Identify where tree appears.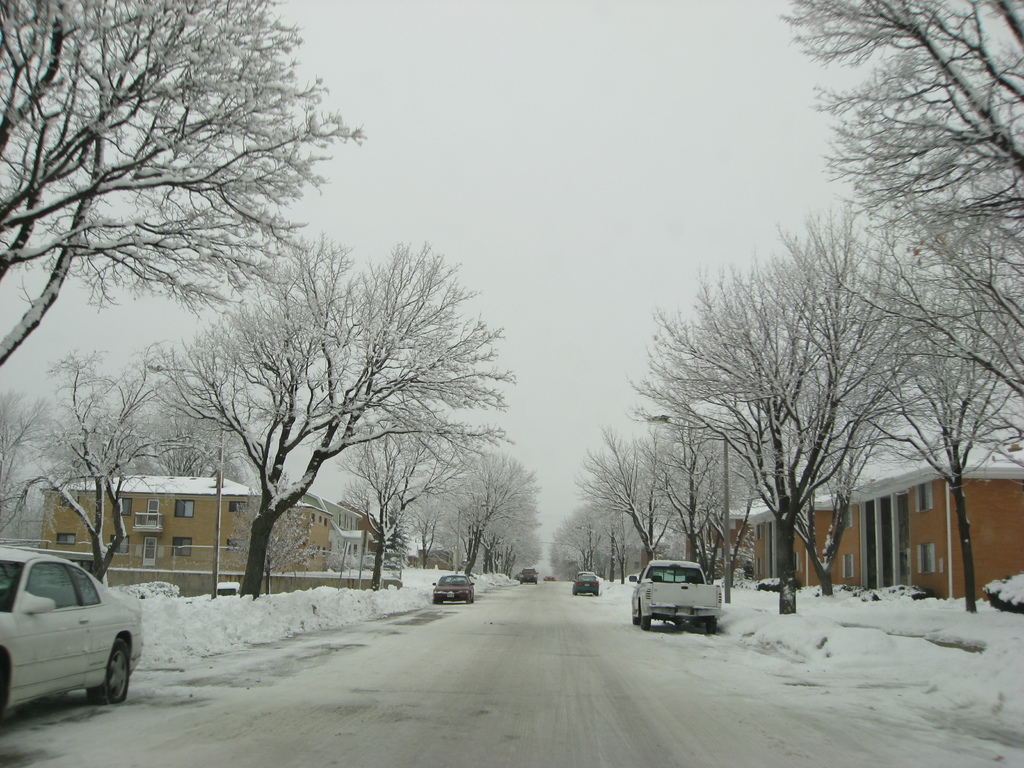
Appears at x1=896, y1=195, x2=1023, y2=442.
